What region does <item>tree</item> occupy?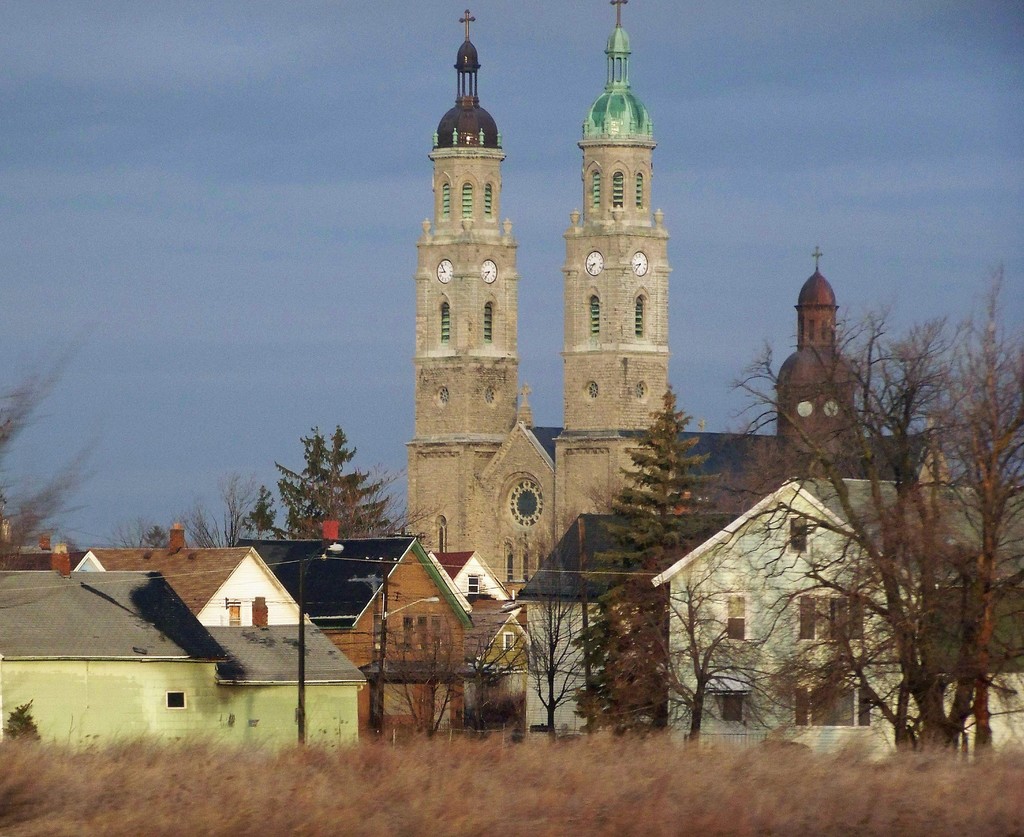
<region>248, 423, 397, 541</region>.
